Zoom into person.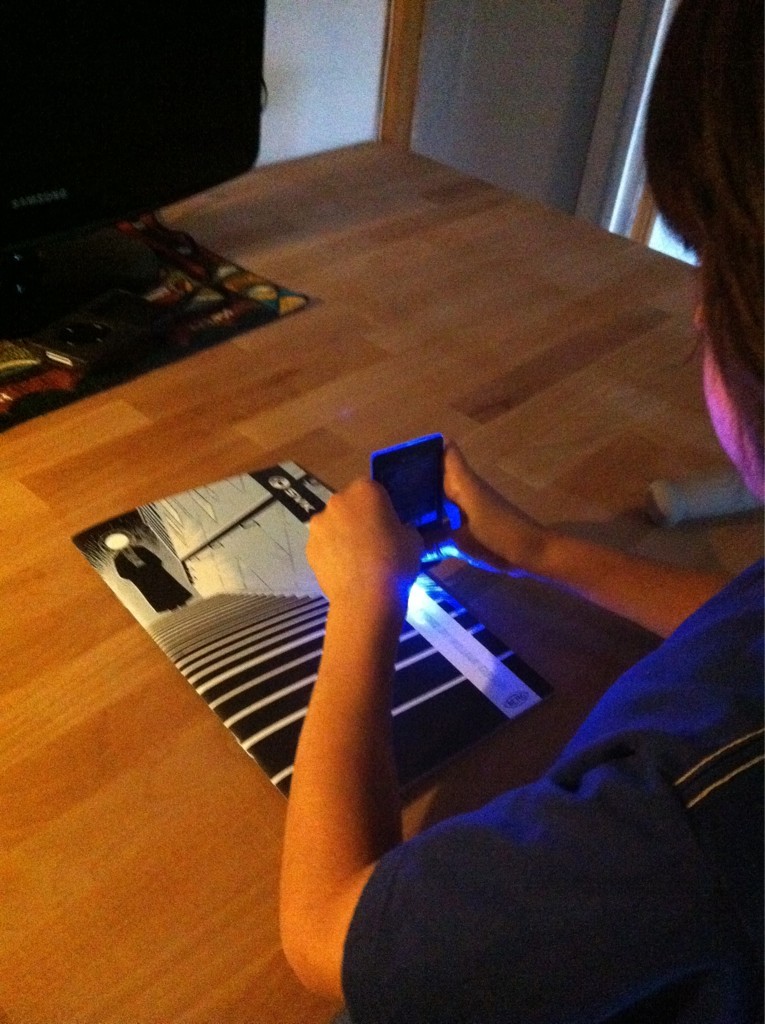
Zoom target: <region>279, 0, 764, 1023</region>.
